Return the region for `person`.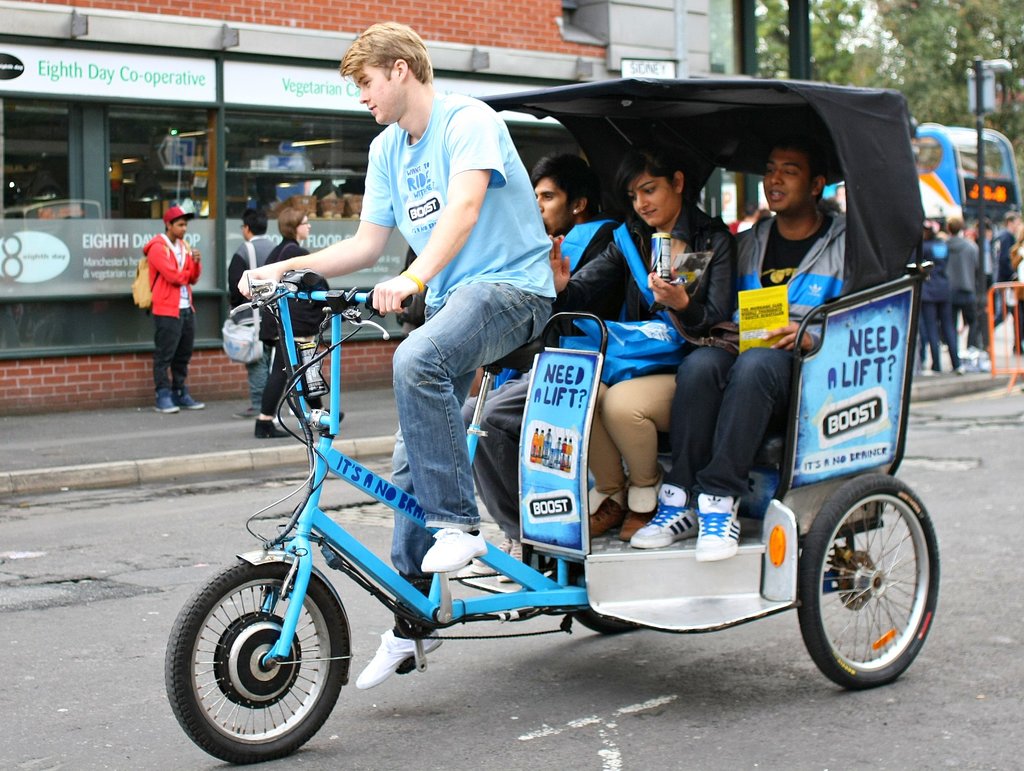
<region>991, 214, 1023, 302</region>.
